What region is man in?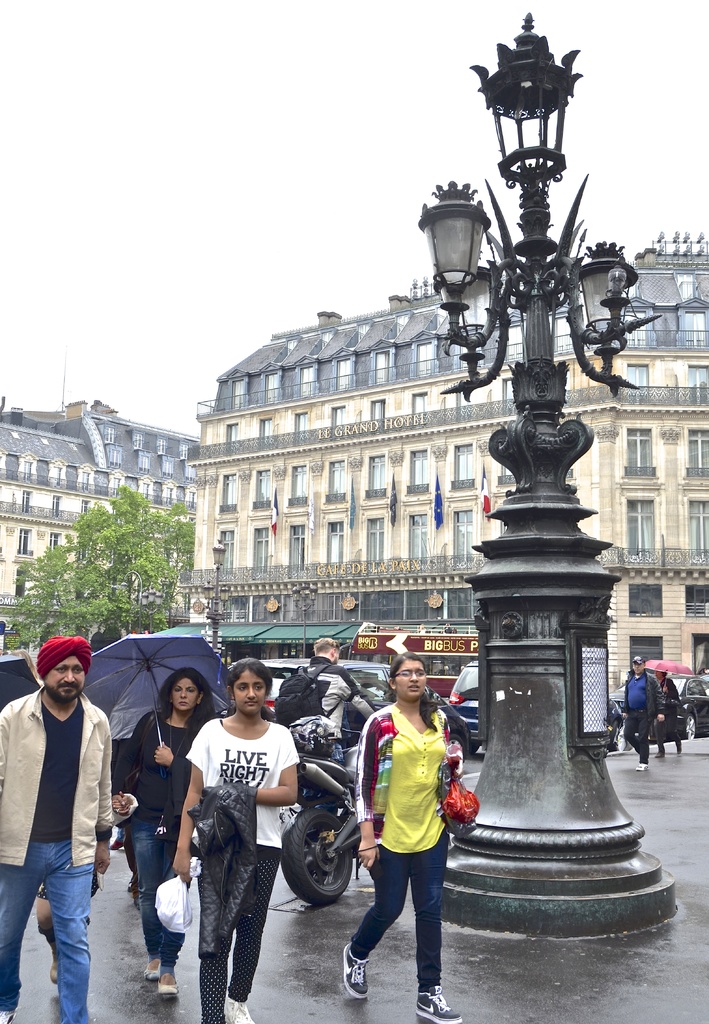
[7,653,122,1012].
